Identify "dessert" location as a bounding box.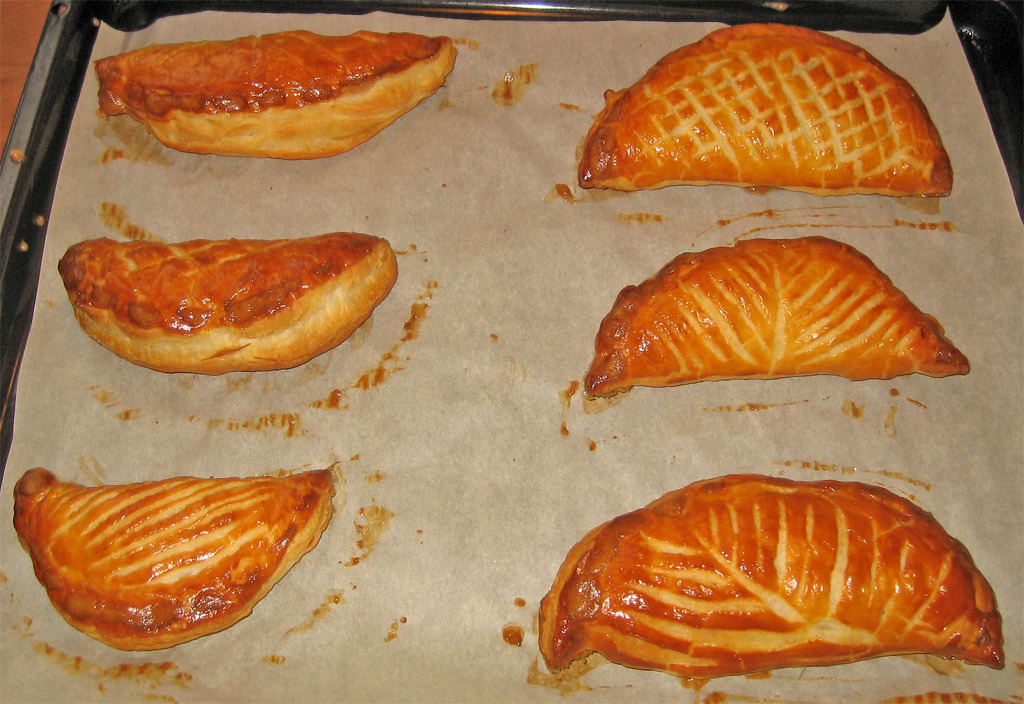
x1=12 y1=466 x2=338 y2=649.
